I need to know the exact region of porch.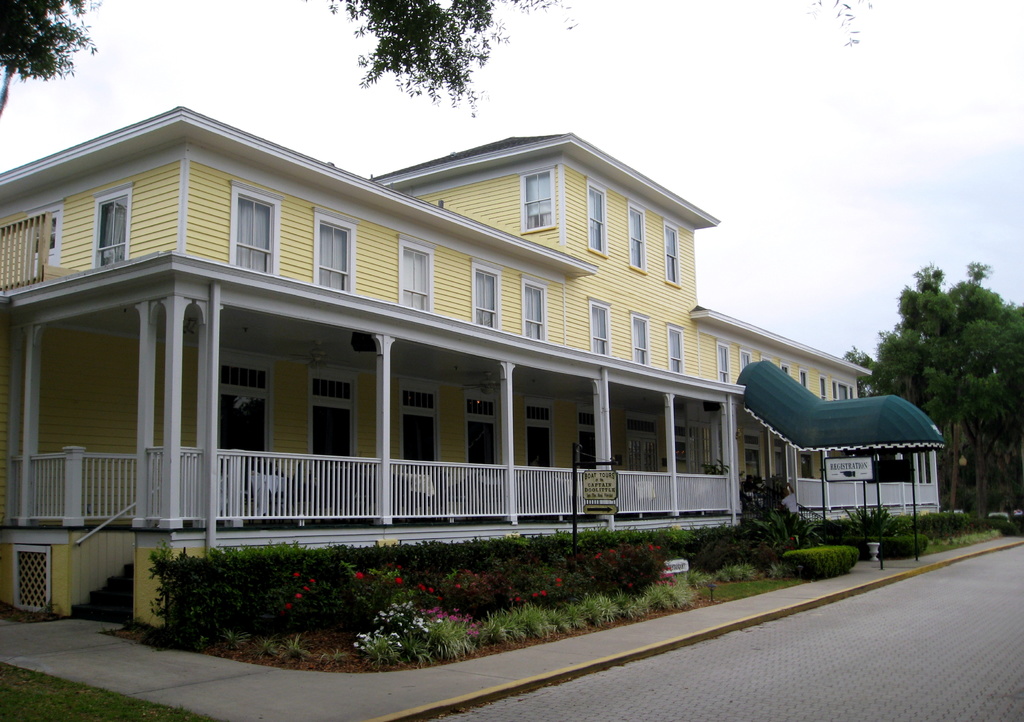
Region: Rect(2, 428, 762, 593).
